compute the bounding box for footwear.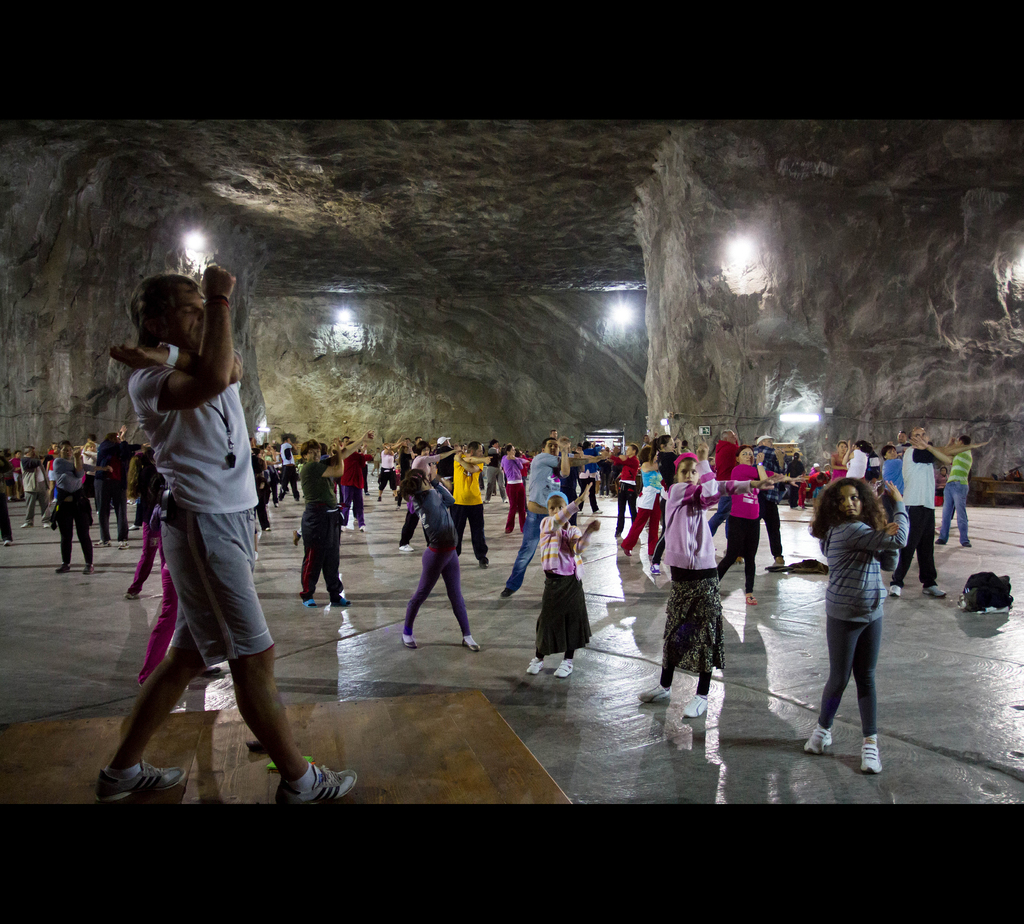
crop(595, 511, 601, 513).
